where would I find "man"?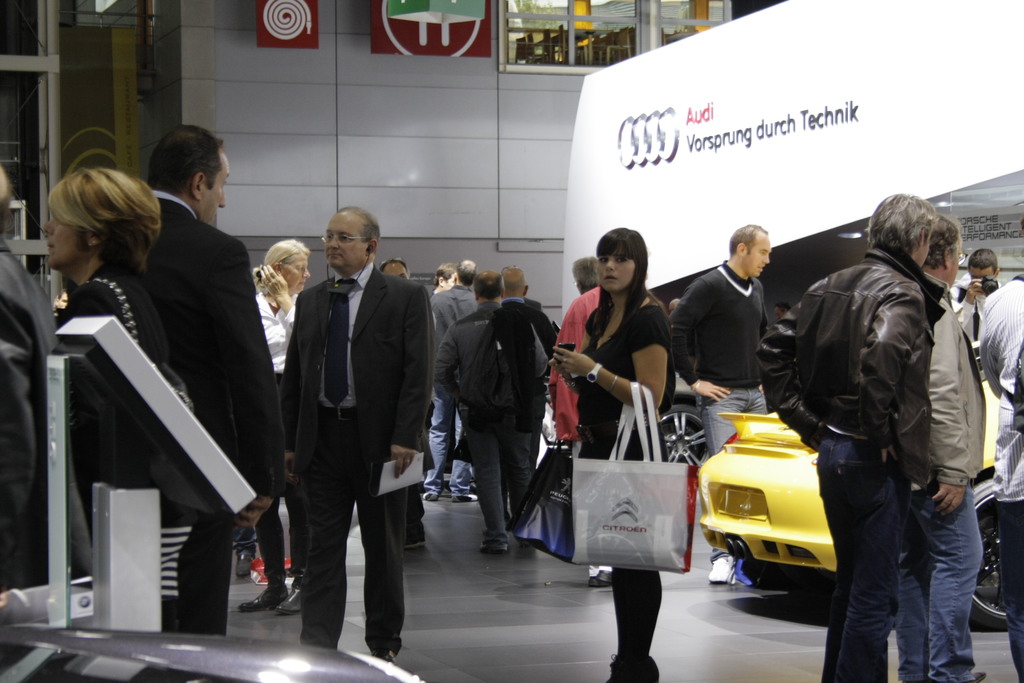
At locate(676, 223, 768, 571).
